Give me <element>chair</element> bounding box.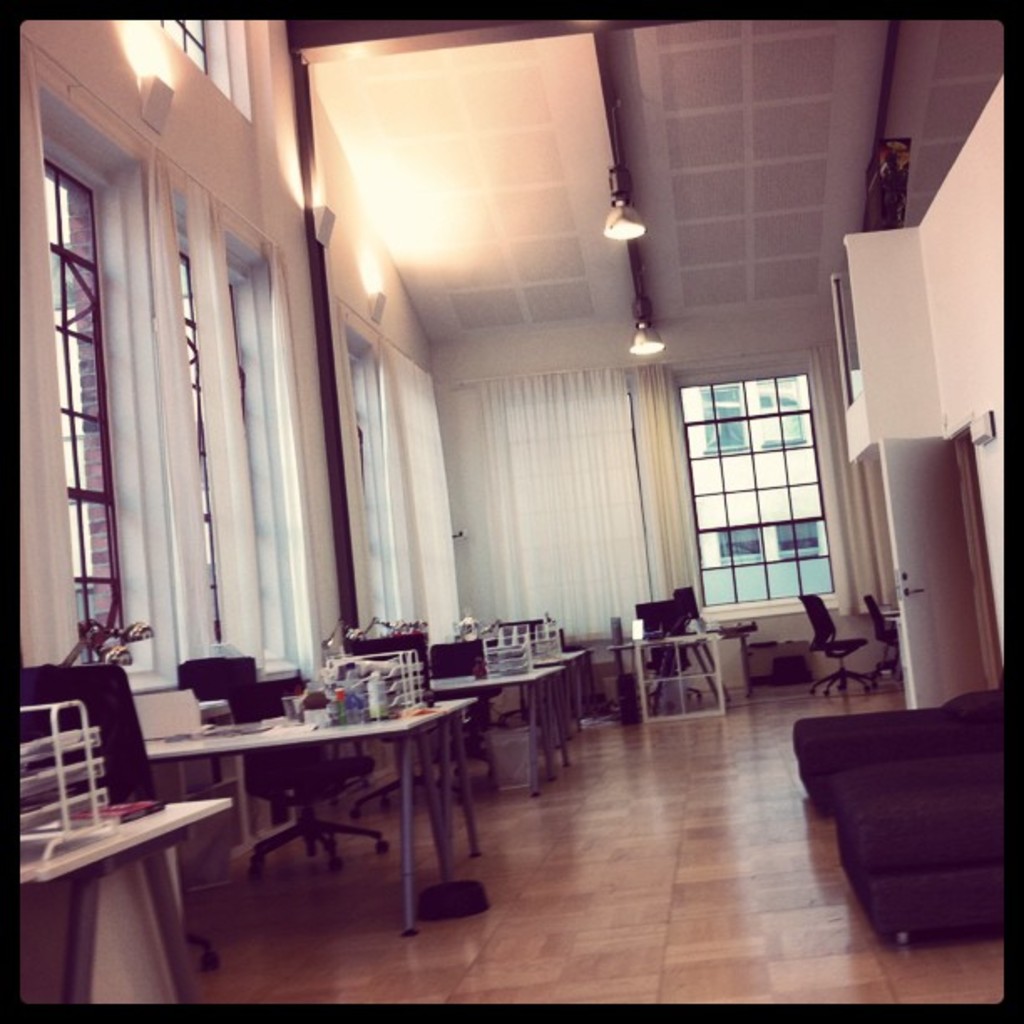
box=[639, 592, 718, 704].
